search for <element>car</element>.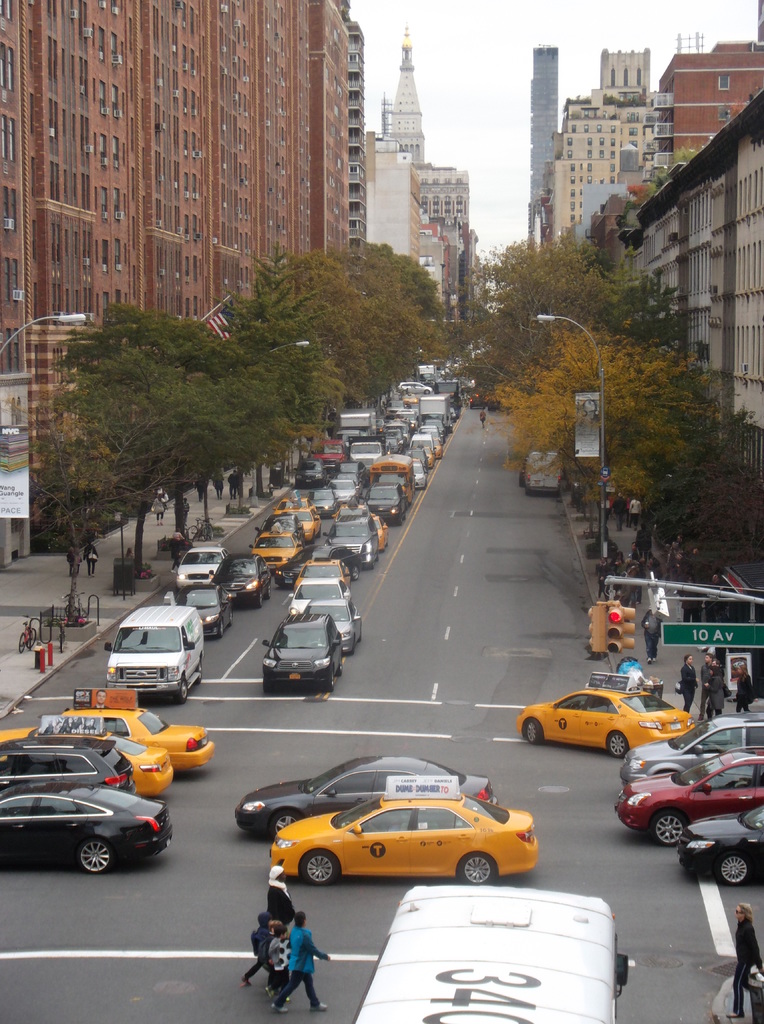
Found at [x1=518, y1=687, x2=695, y2=757].
